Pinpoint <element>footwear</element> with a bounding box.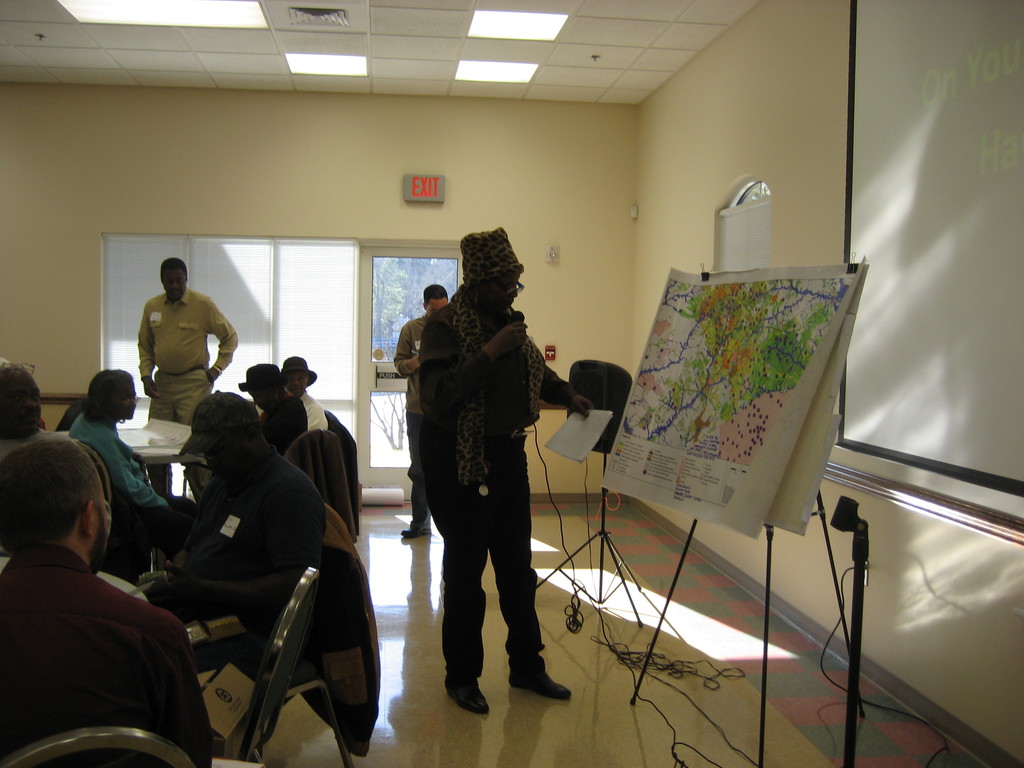
box=[452, 636, 556, 721].
